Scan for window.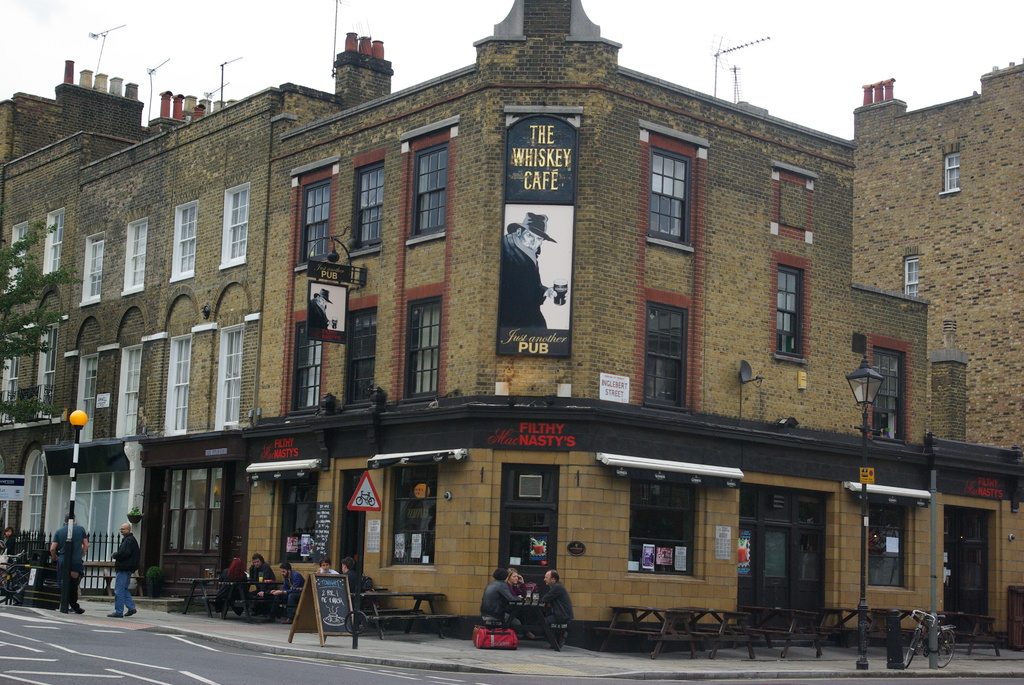
Scan result: [168,200,196,286].
